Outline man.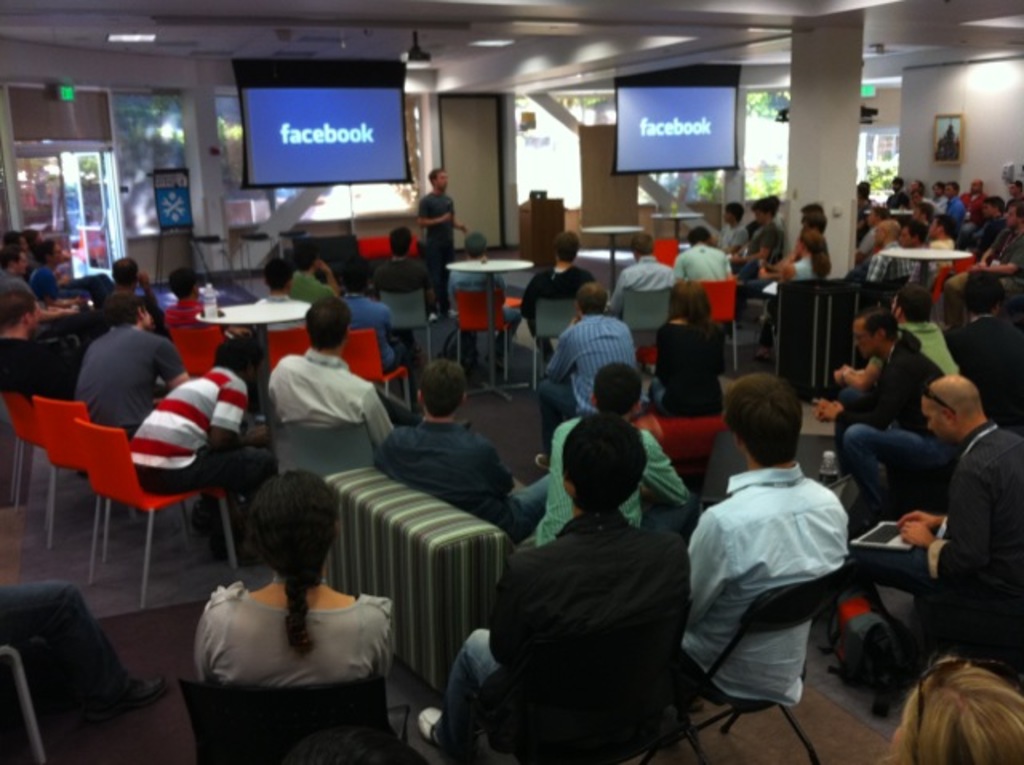
Outline: (x1=413, y1=165, x2=469, y2=315).
